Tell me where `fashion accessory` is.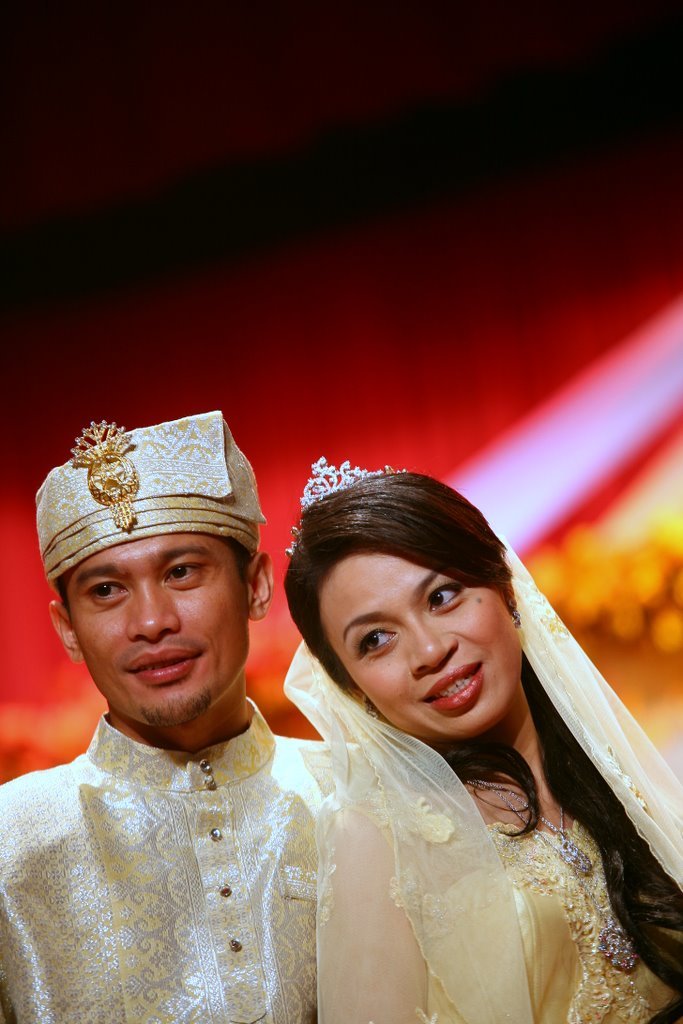
`fashion accessory` is at bbox=(363, 696, 386, 721).
